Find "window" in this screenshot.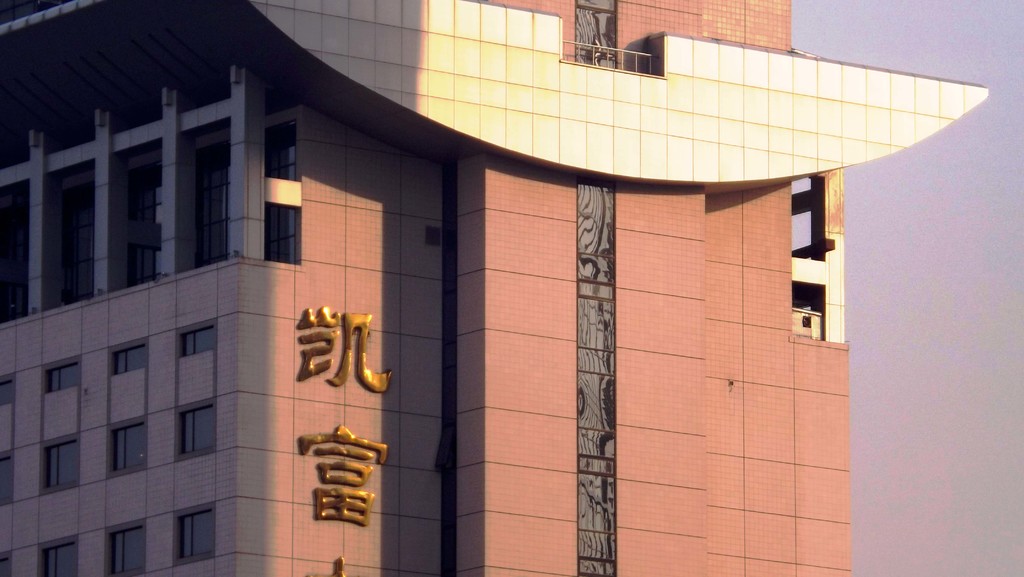
The bounding box for "window" is (46,362,83,396).
